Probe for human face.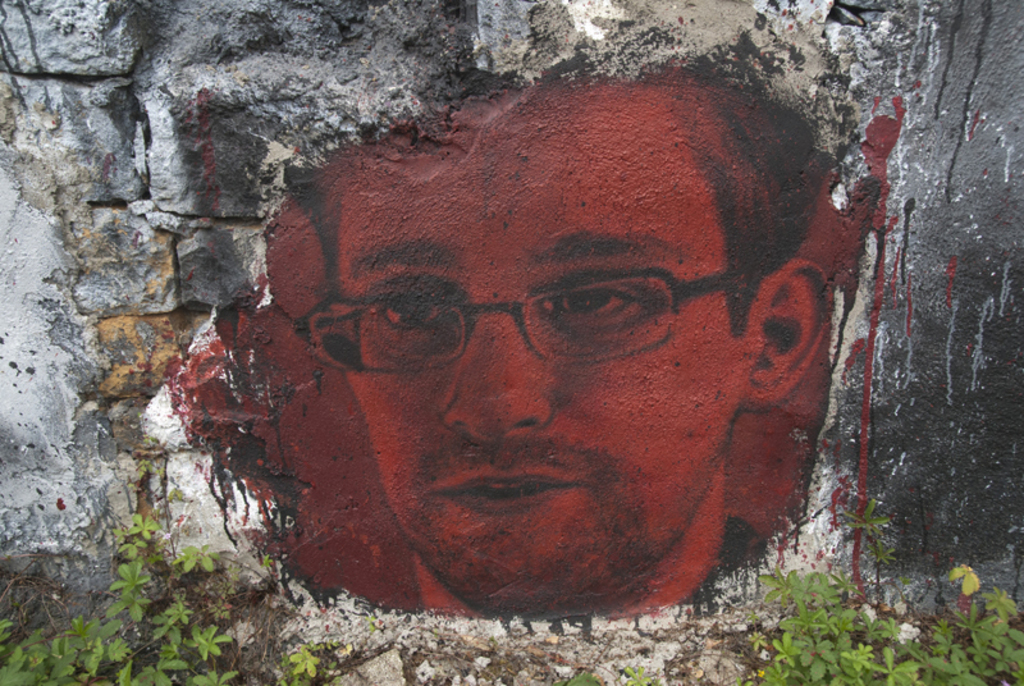
Probe result: {"x1": 328, "y1": 81, "x2": 754, "y2": 612}.
